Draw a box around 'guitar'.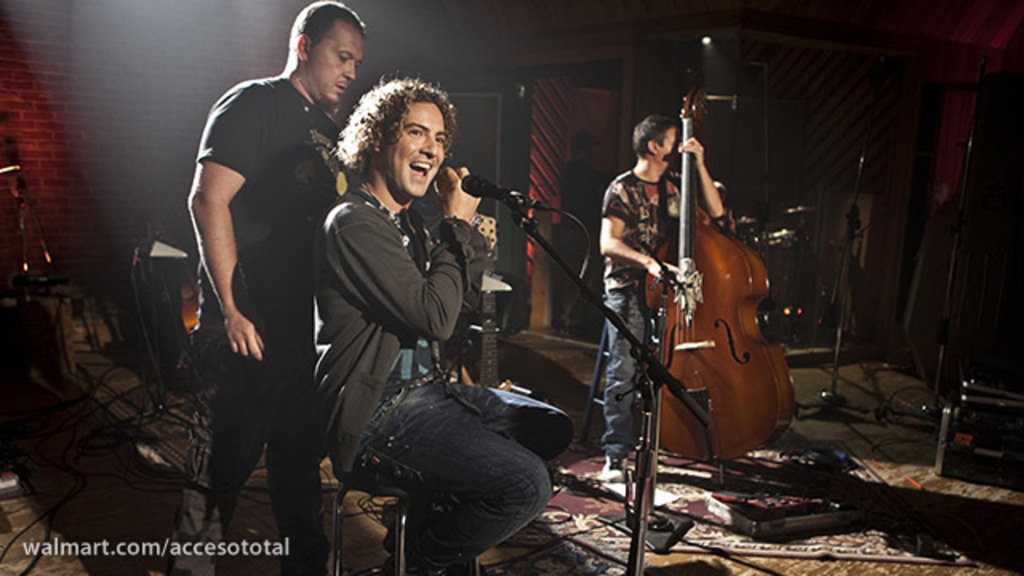
<bbox>461, 210, 506, 397</bbox>.
